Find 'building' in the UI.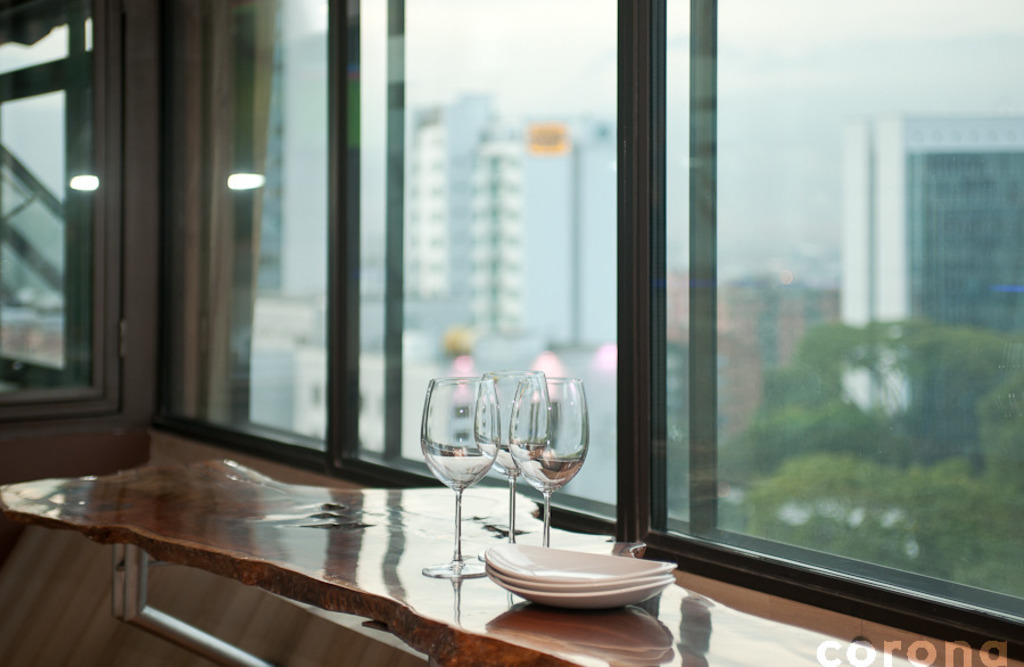
UI element at Rect(404, 98, 490, 331).
